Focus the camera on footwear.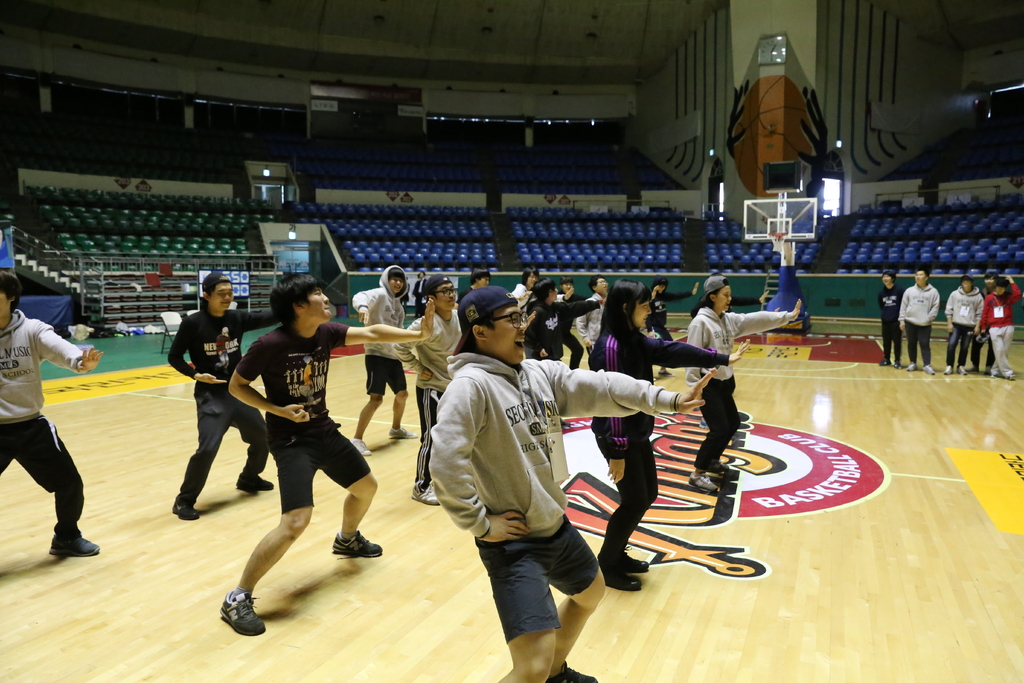
Focus region: <region>385, 425, 410, 440</region>.
